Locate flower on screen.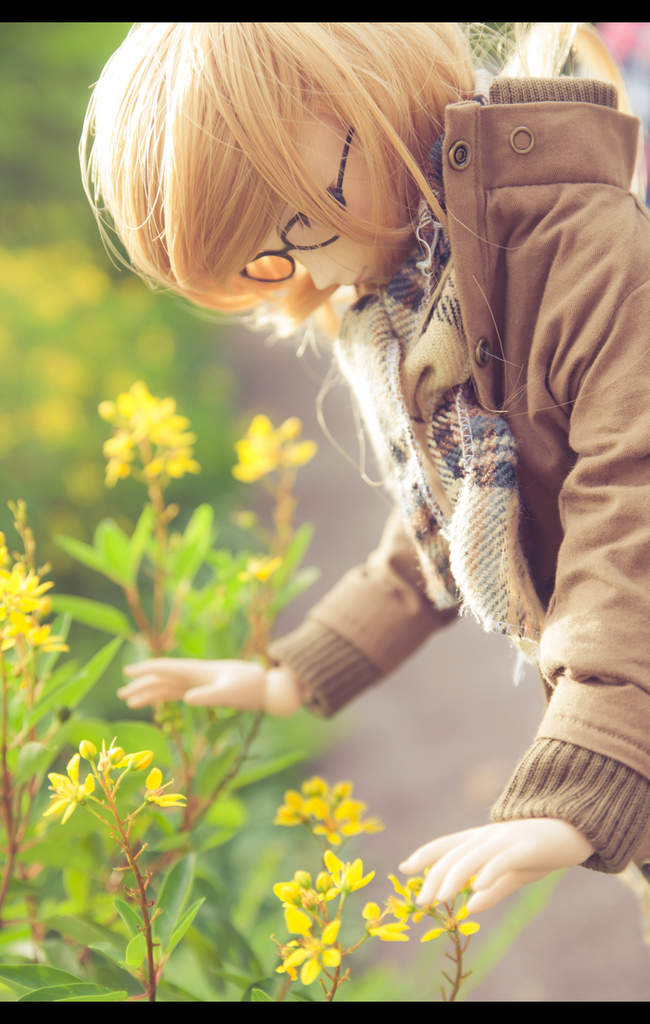
On screen at x1=136 y1=767 x2=191 y2=815.
